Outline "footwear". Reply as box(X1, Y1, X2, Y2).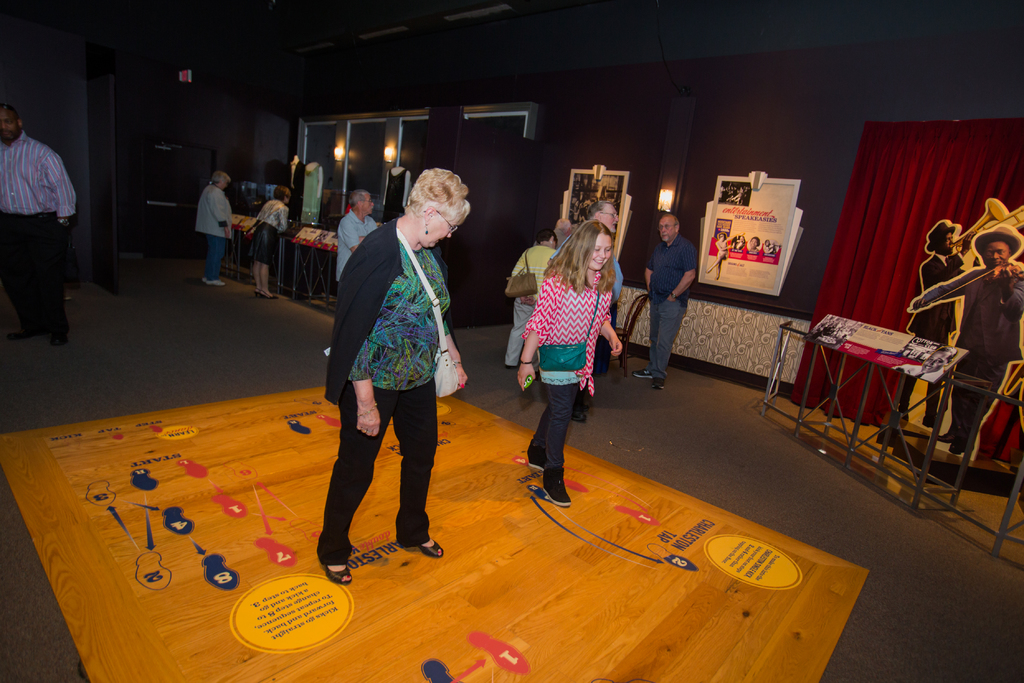
box(634, 368, 650, 381).
